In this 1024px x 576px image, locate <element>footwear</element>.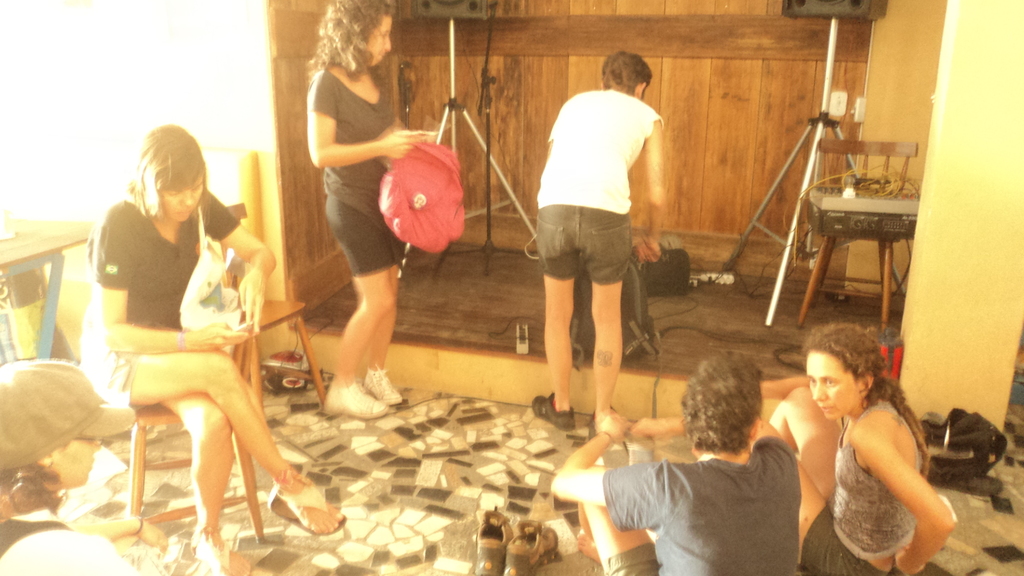
Bounding box: 476, 513, 511, 575.
